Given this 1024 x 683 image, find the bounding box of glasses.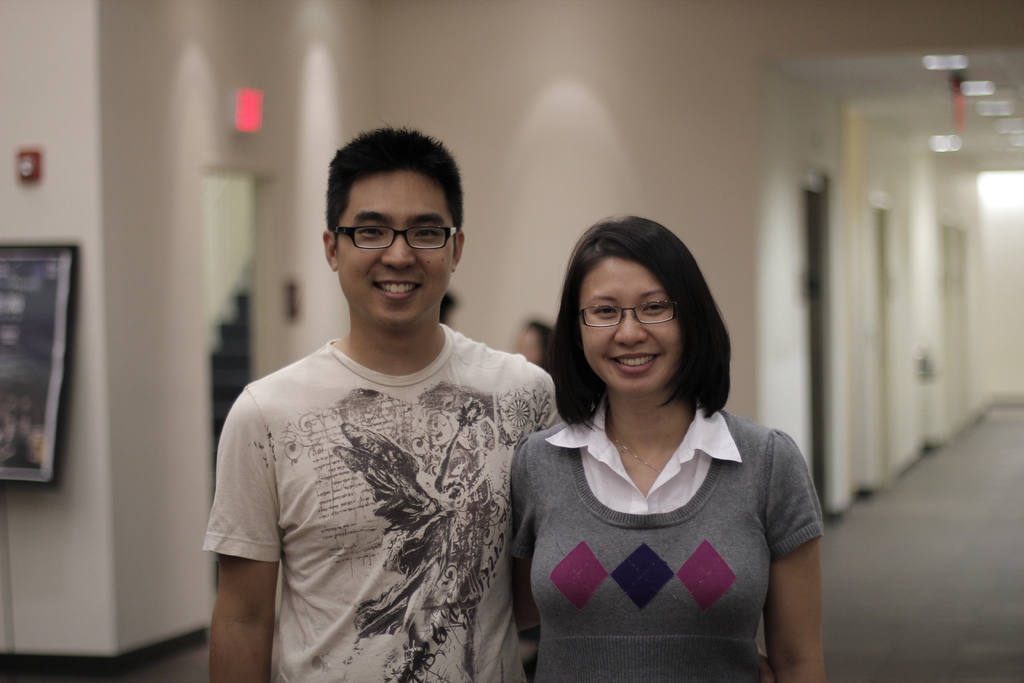
left=332, top=217, right=472, bottom=259.
